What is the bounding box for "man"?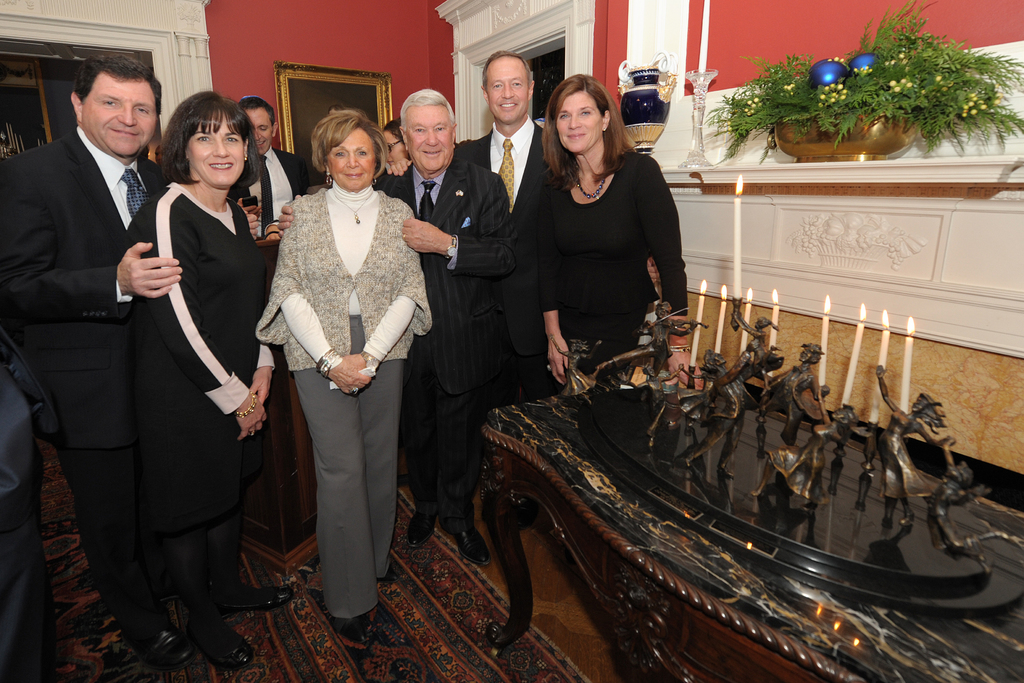
<region>274, 86, 518, 570</region>.
